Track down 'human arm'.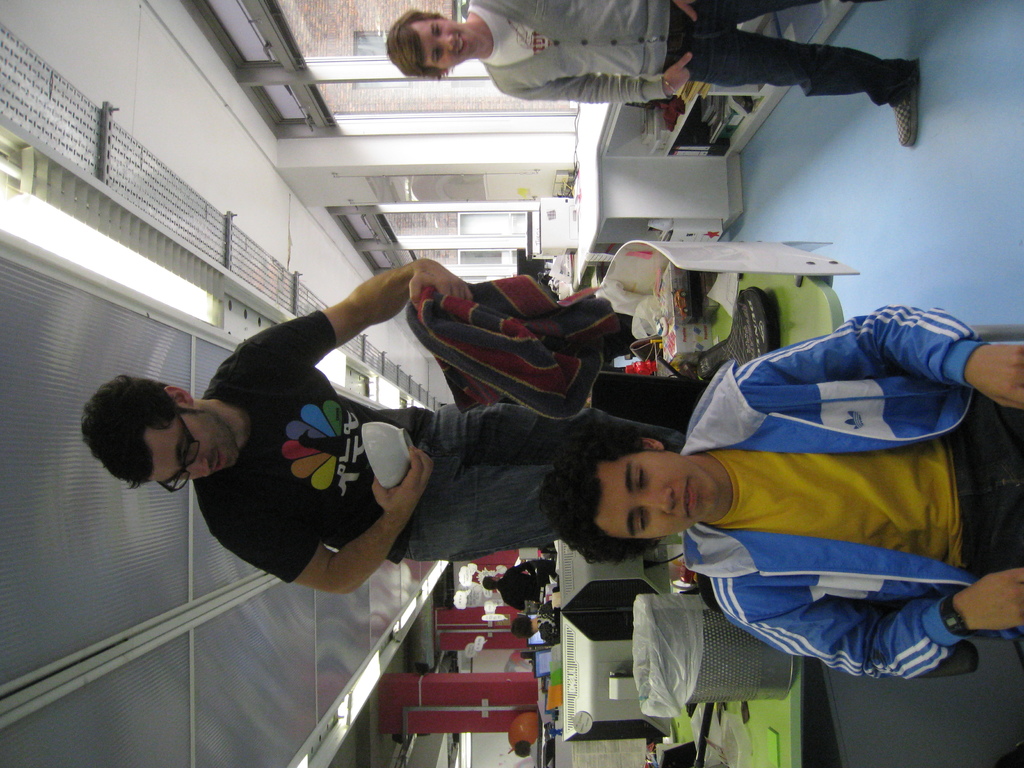
Tracked to {"x1": 507, "y1": 561, "x2": 541, "y2": 577}.
